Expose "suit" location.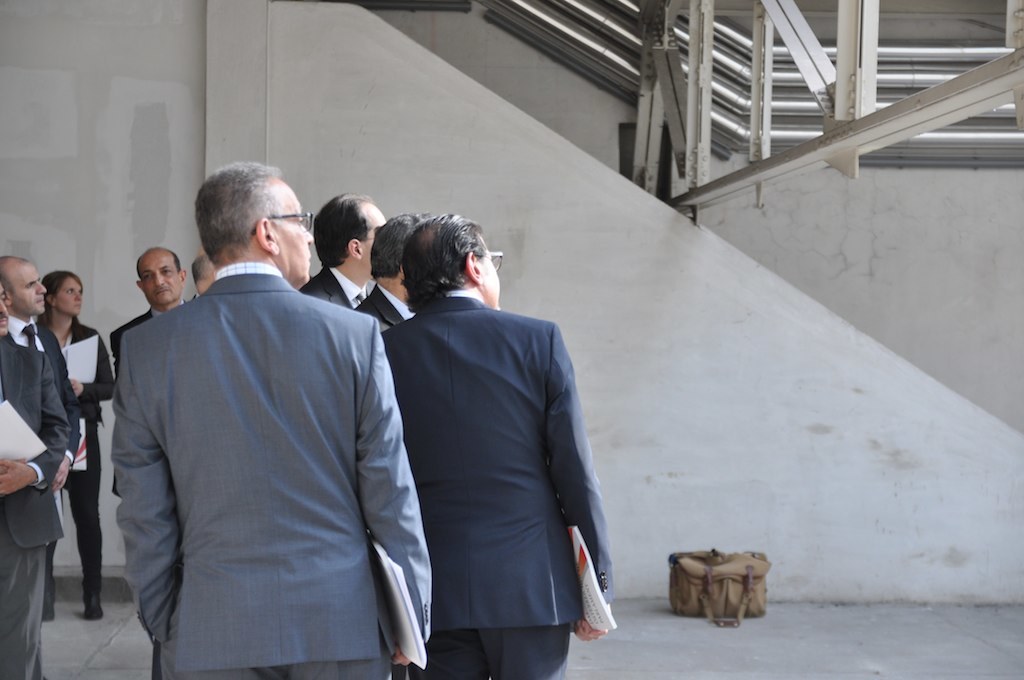
Exposed at box(112, 273, 431, 679).
